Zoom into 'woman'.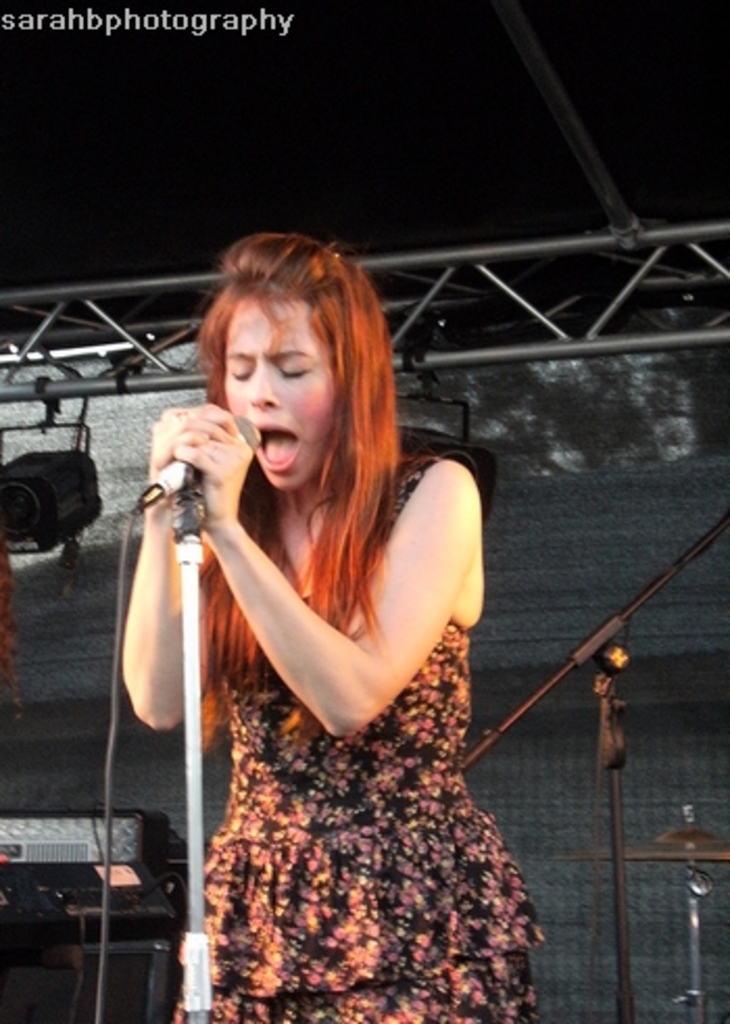
Zoom target: box(144, 223, 553, 1003).
